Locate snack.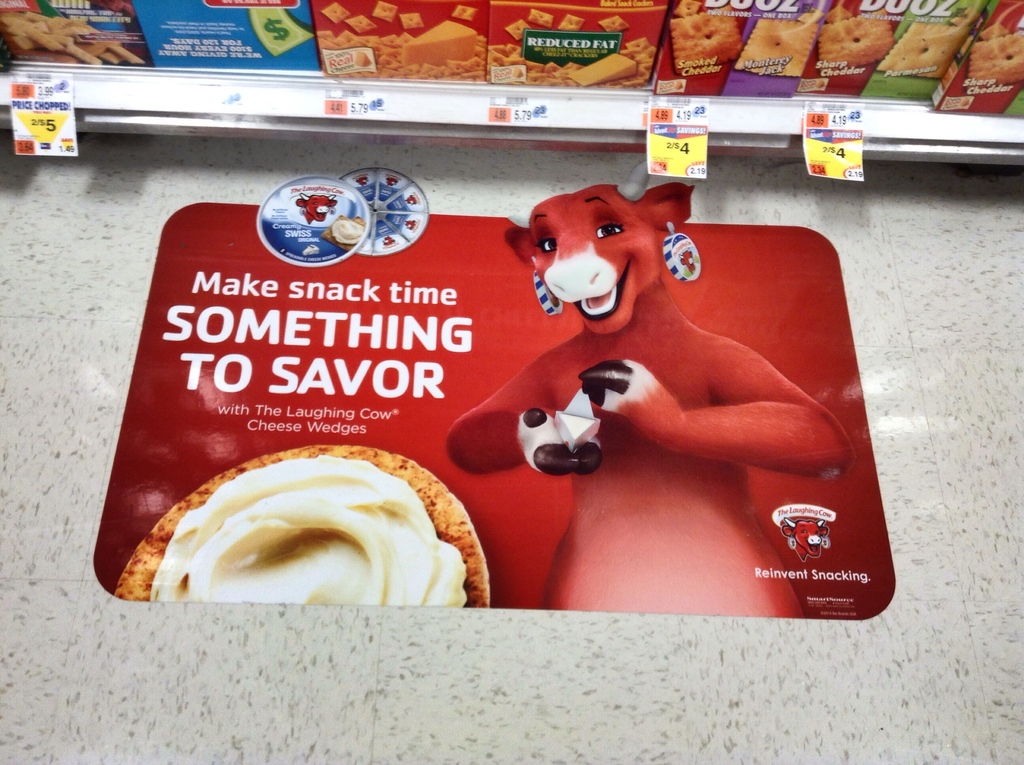
Bounding box: 530:9:554:27.
